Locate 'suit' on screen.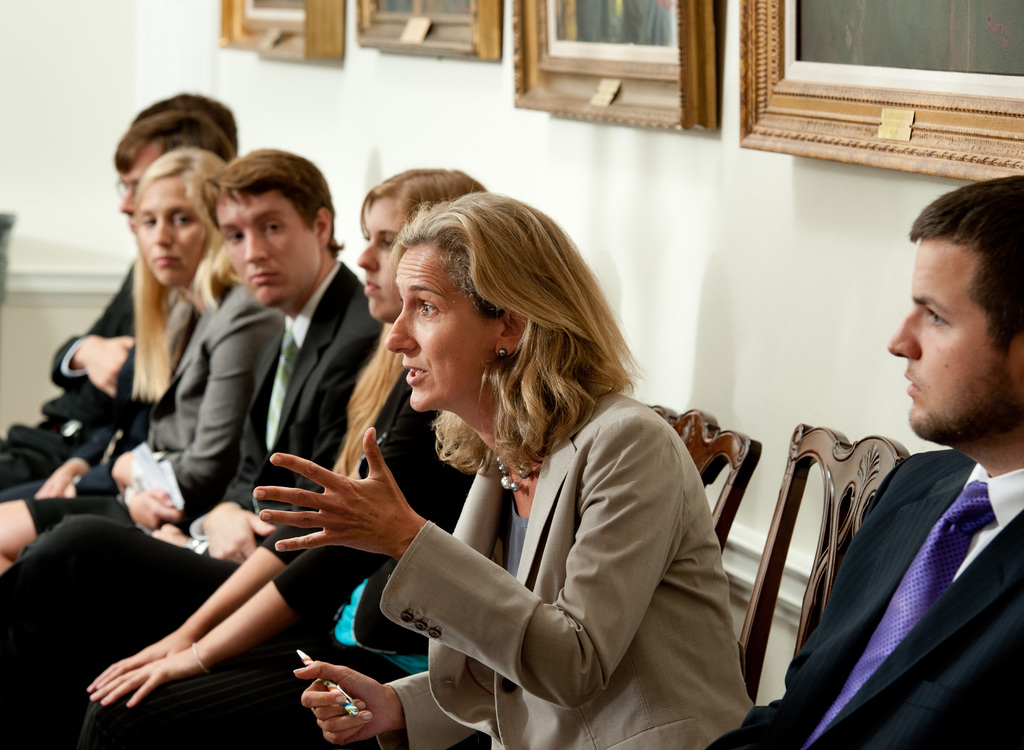
On screen at region(19, 278, 286, 530).
